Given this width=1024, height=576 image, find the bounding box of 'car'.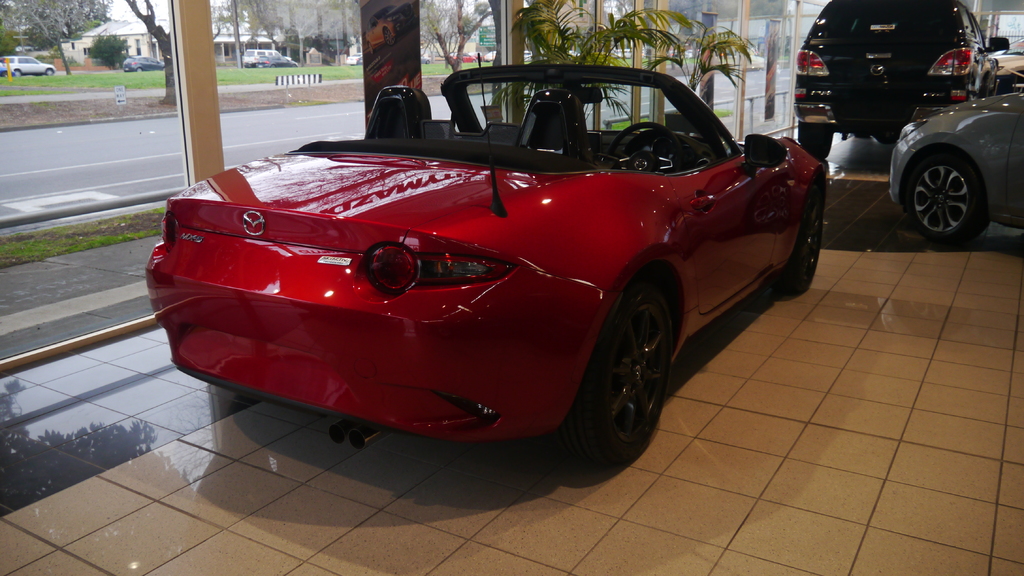
detection(252, 54, 299, 68).
